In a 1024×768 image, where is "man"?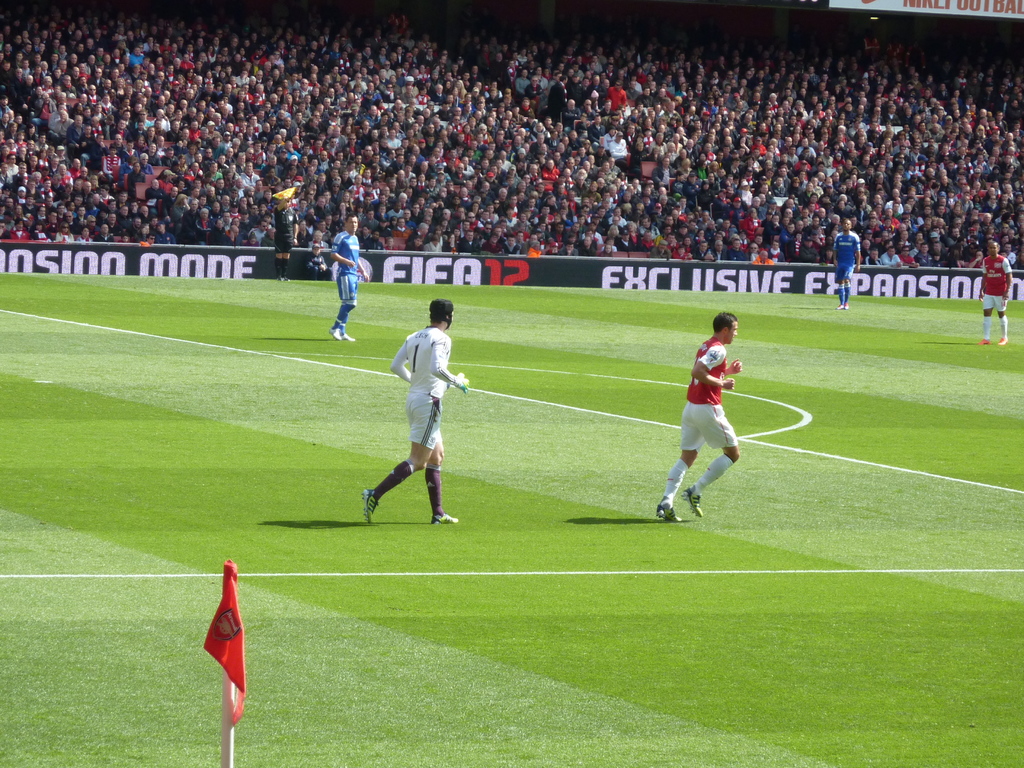
x1=833 y1=214 x2=863 y2=310.
